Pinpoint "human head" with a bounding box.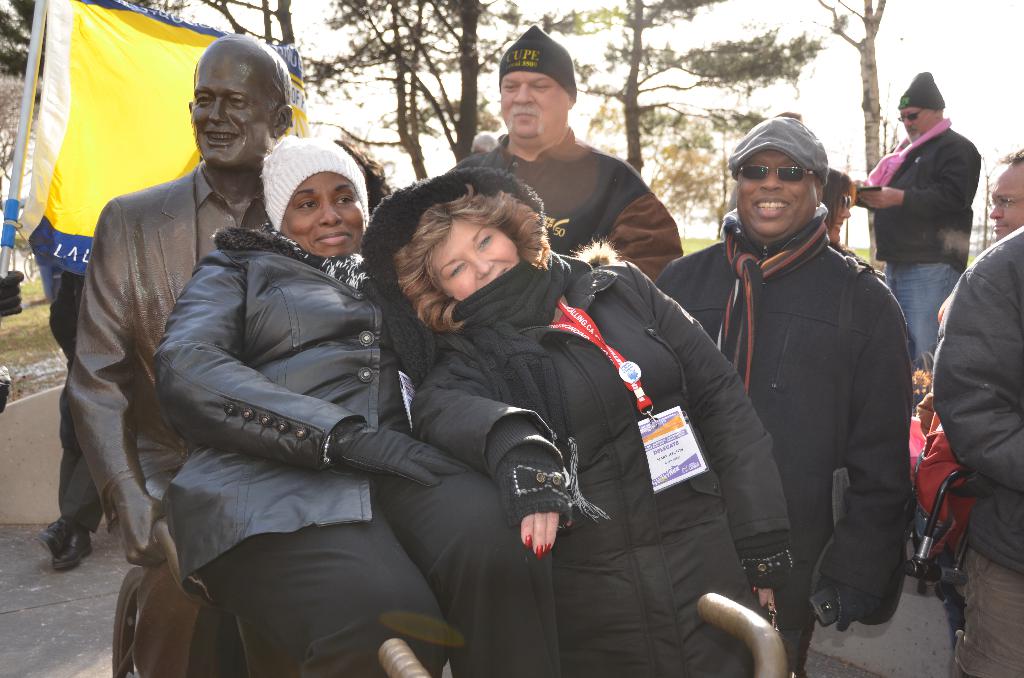
[184, 38, 292, 166].
